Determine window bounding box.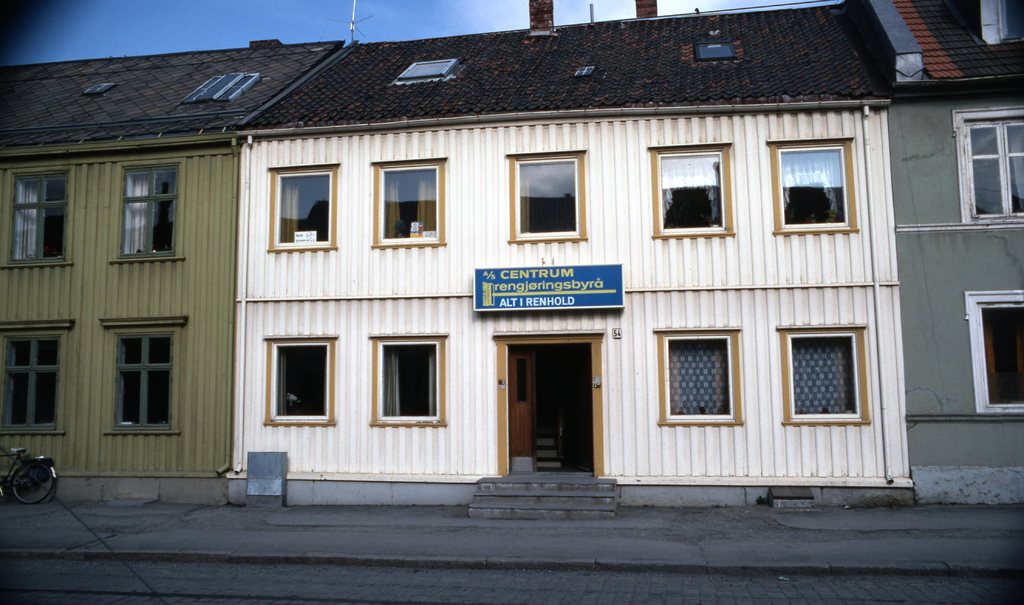
Determined: l=115, t=334, r=172, b=427.
